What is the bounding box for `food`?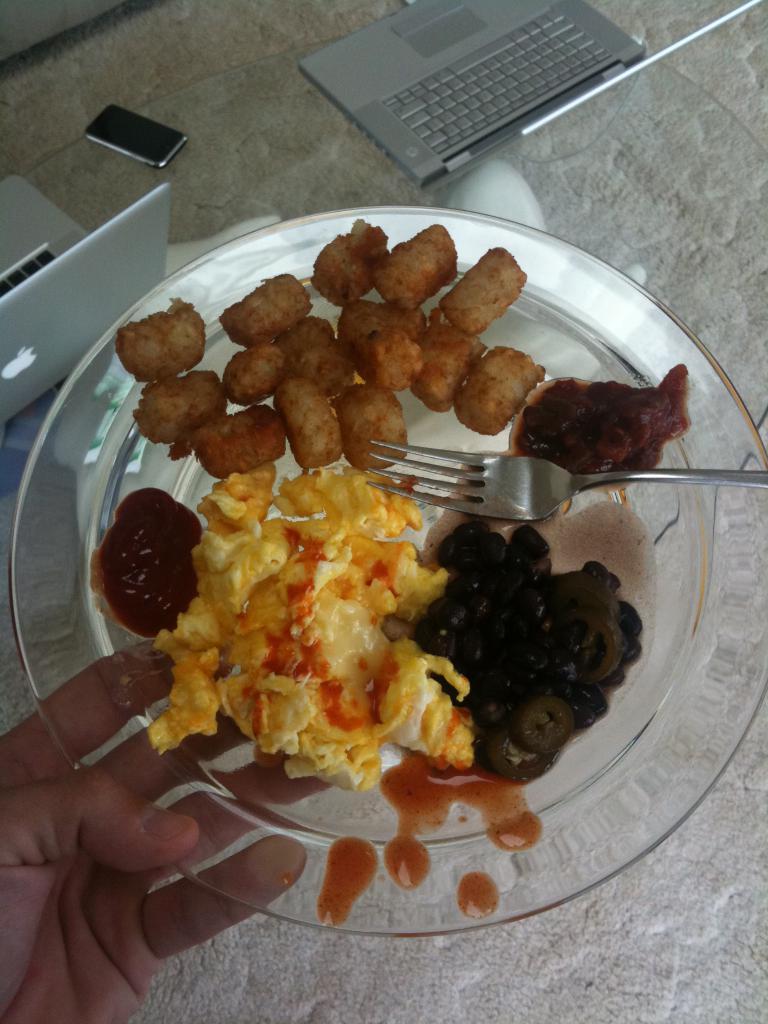
select_region(275, 373, 345, 473).
